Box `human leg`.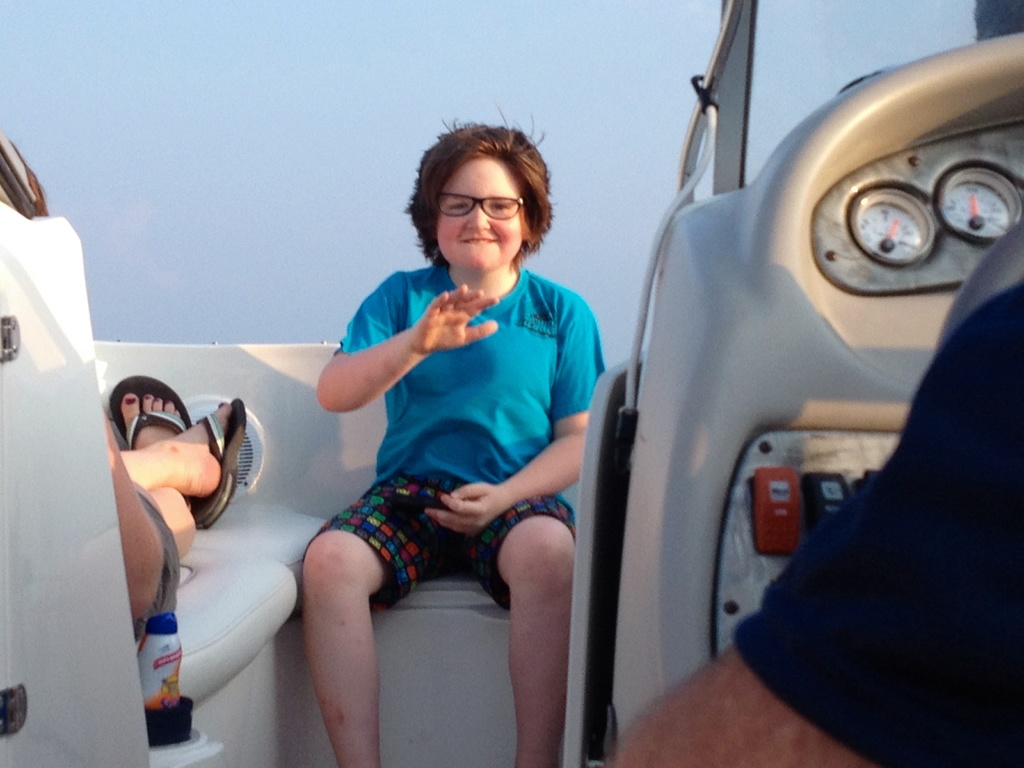
bbox=[467, 495, 583, 767].
